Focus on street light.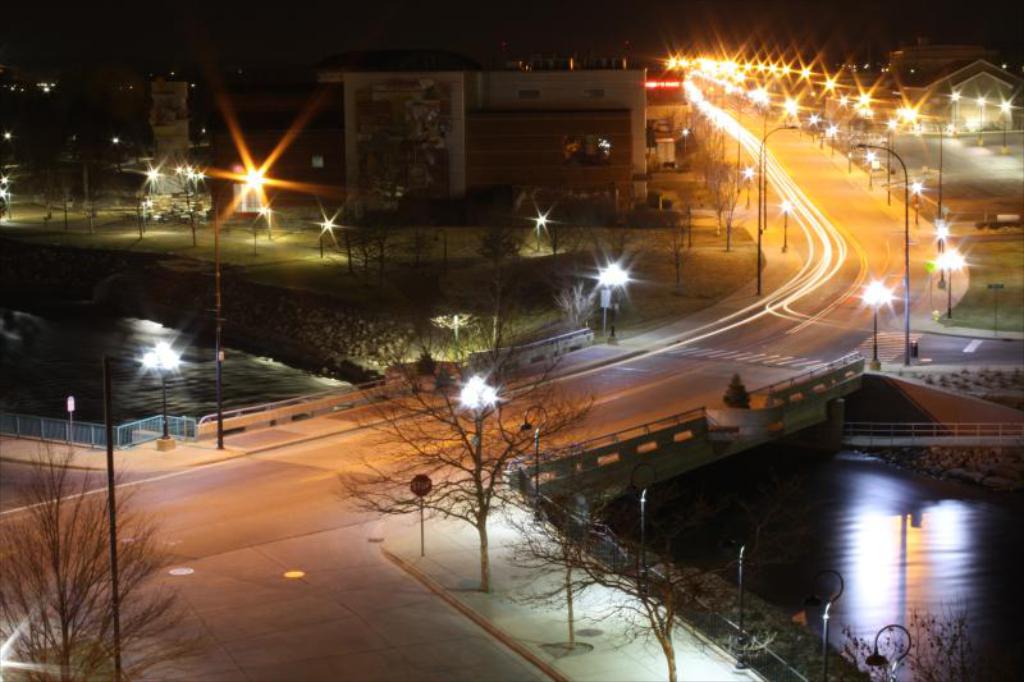
Focused at Rect(96, 356, 177, 681).
